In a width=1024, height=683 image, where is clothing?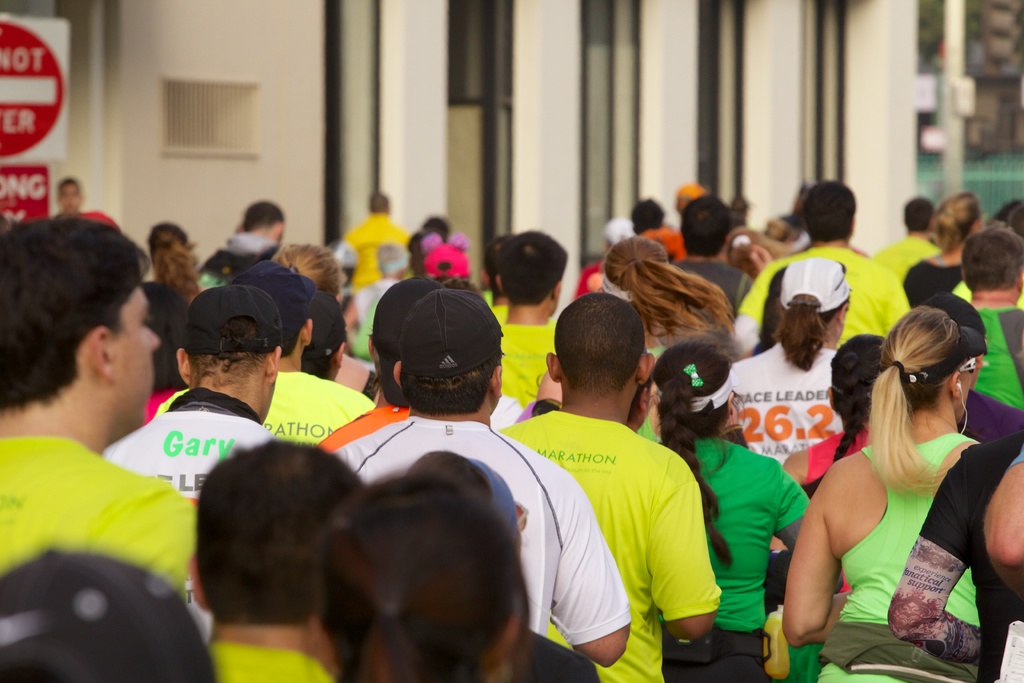
[328,409,622,679].
